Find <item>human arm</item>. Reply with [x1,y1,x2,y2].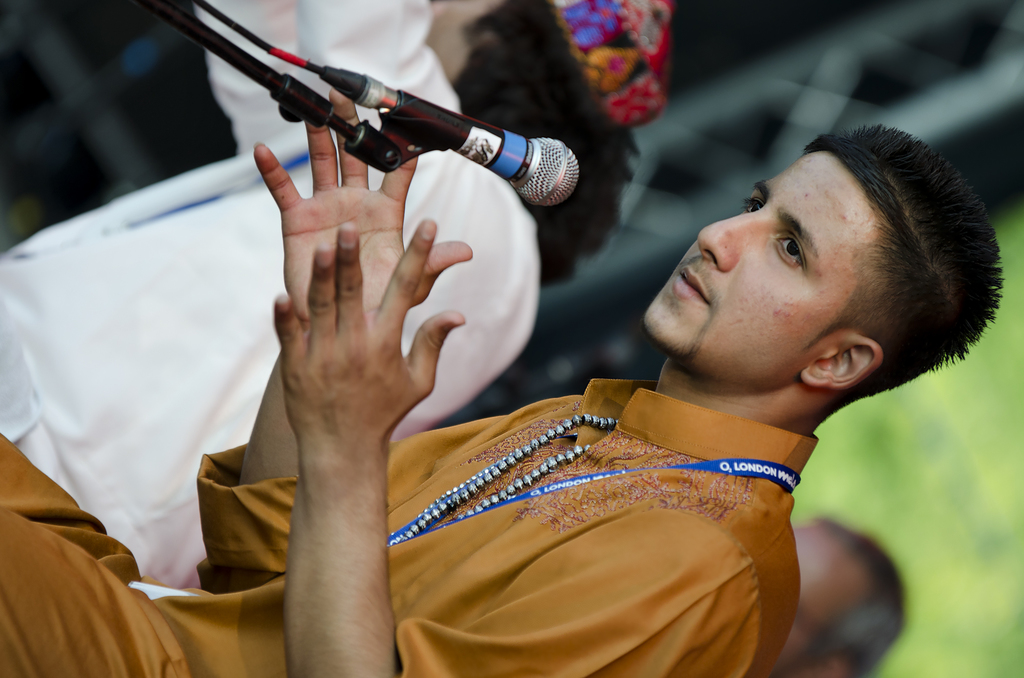
[274,217,754,677].
